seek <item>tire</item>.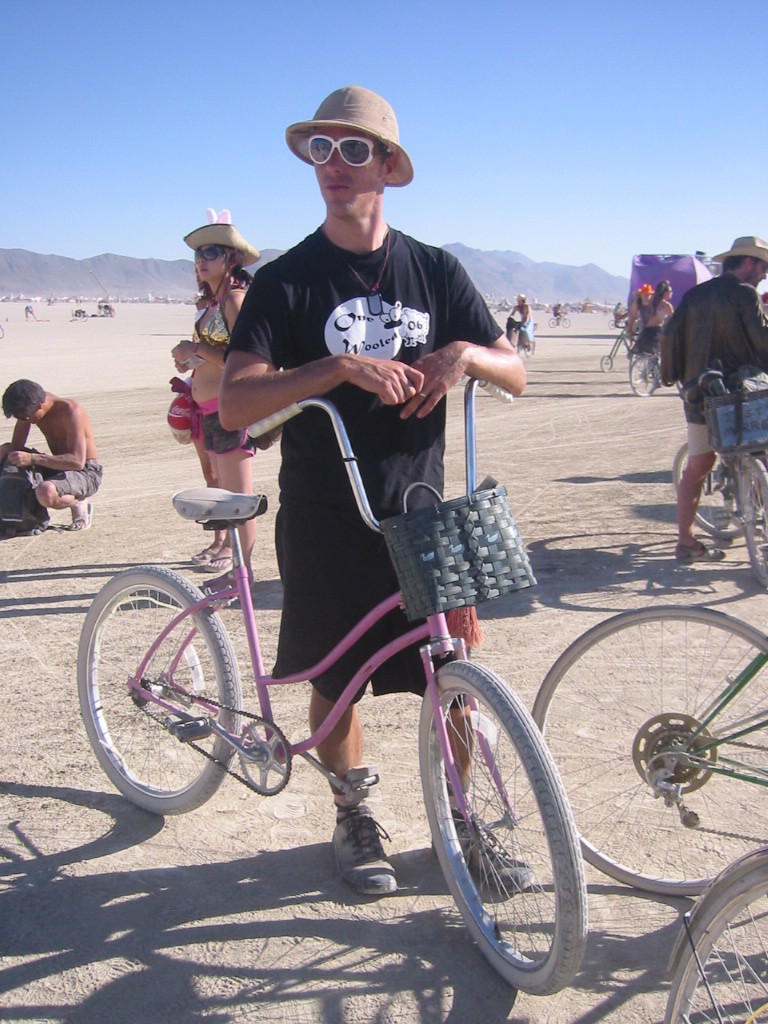
left=606, top=317, right=618, bottom=329.
